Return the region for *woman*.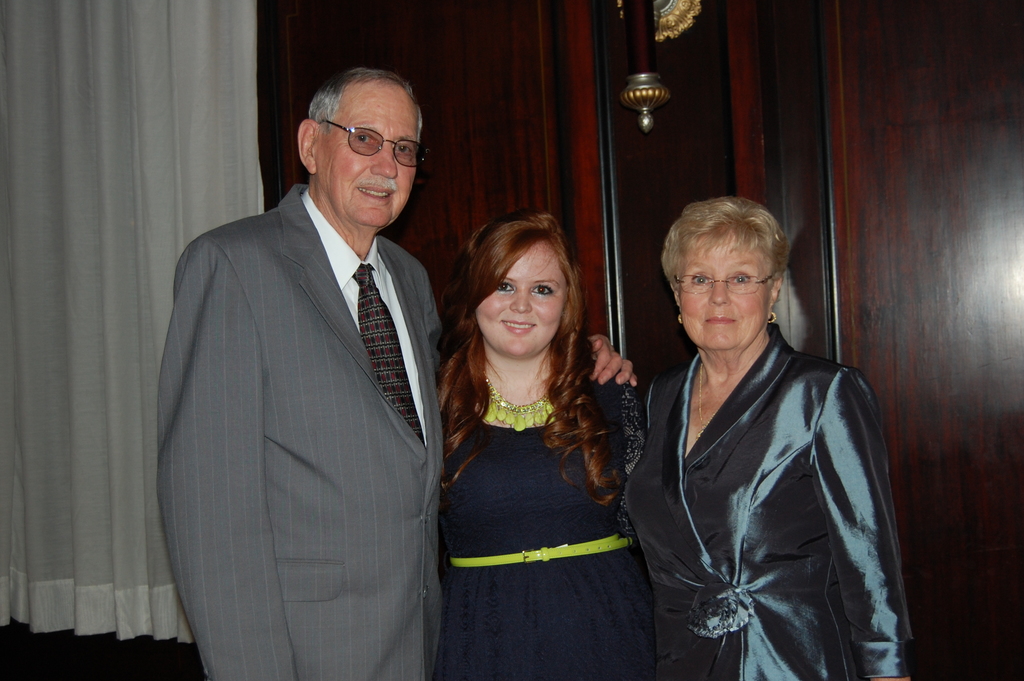
(619, 195, 914, 680).
